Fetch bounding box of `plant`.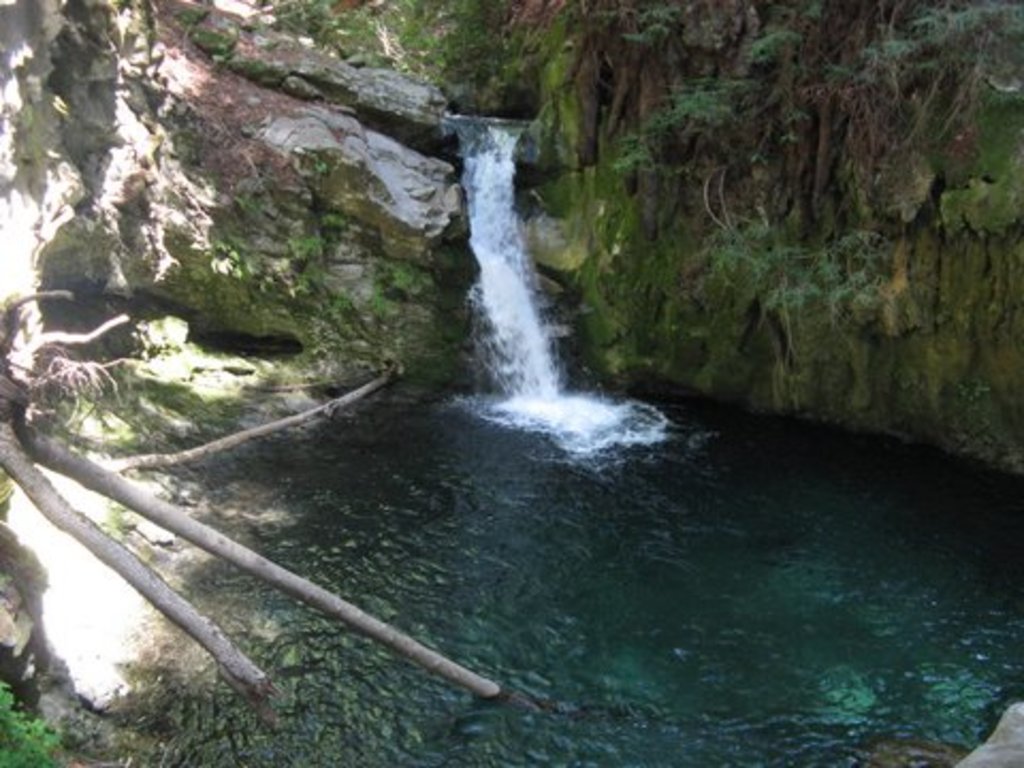
Bbox: x1=361, y1=252, x2=435, y2=316.
